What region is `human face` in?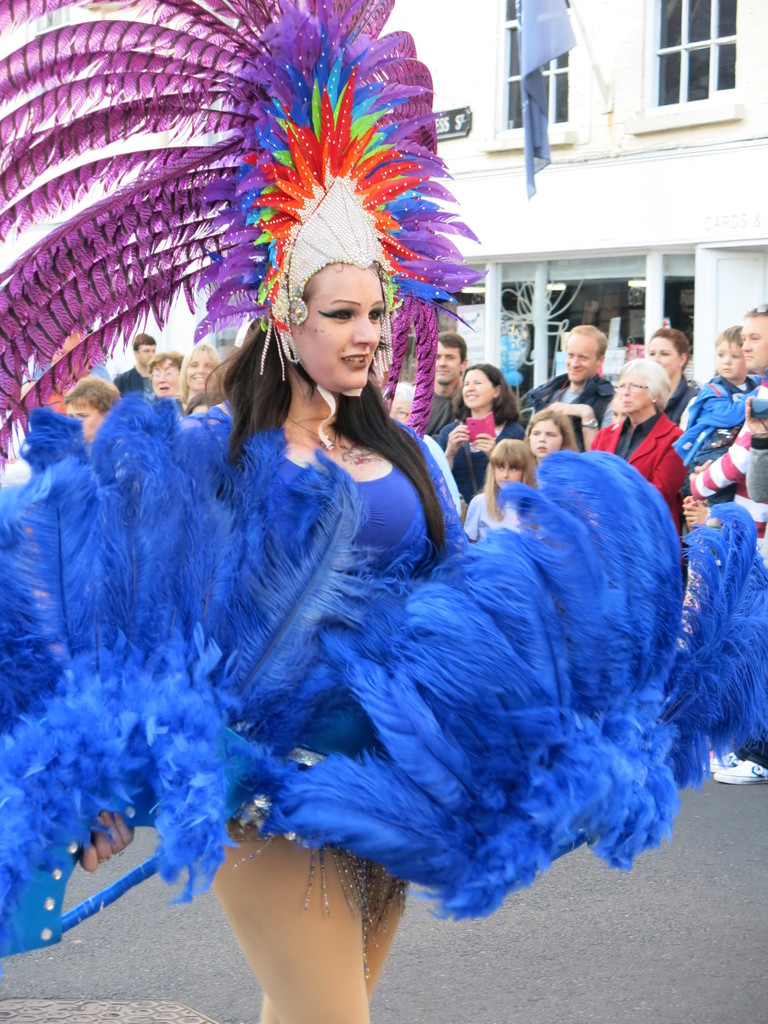
739,314,767,371.
